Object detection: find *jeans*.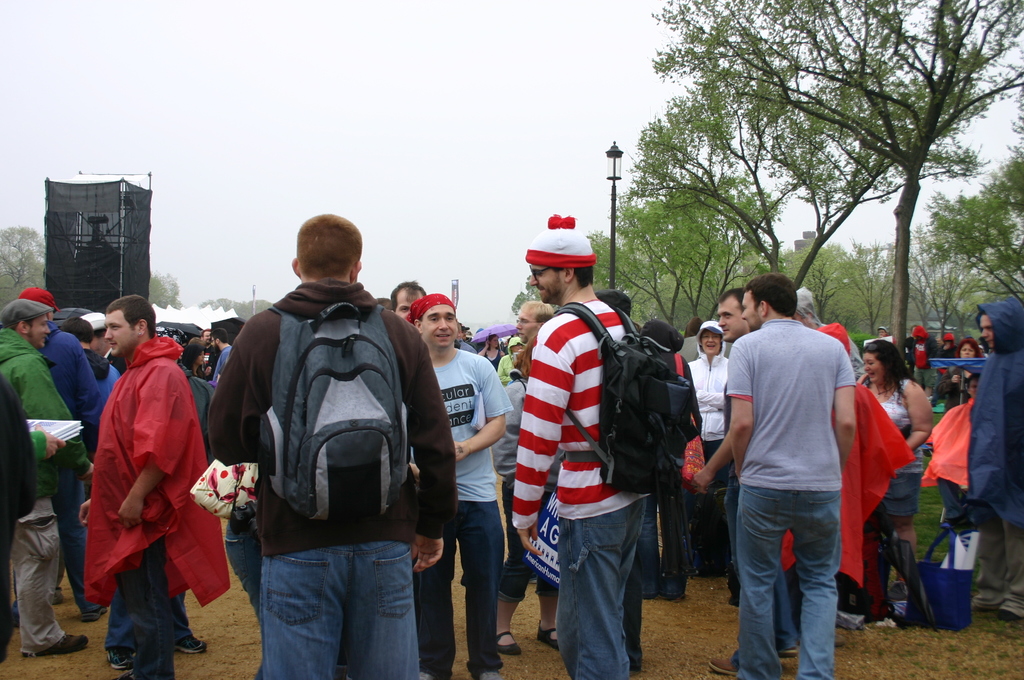
(x1=106, y1=542, x2=191, y2=643).
